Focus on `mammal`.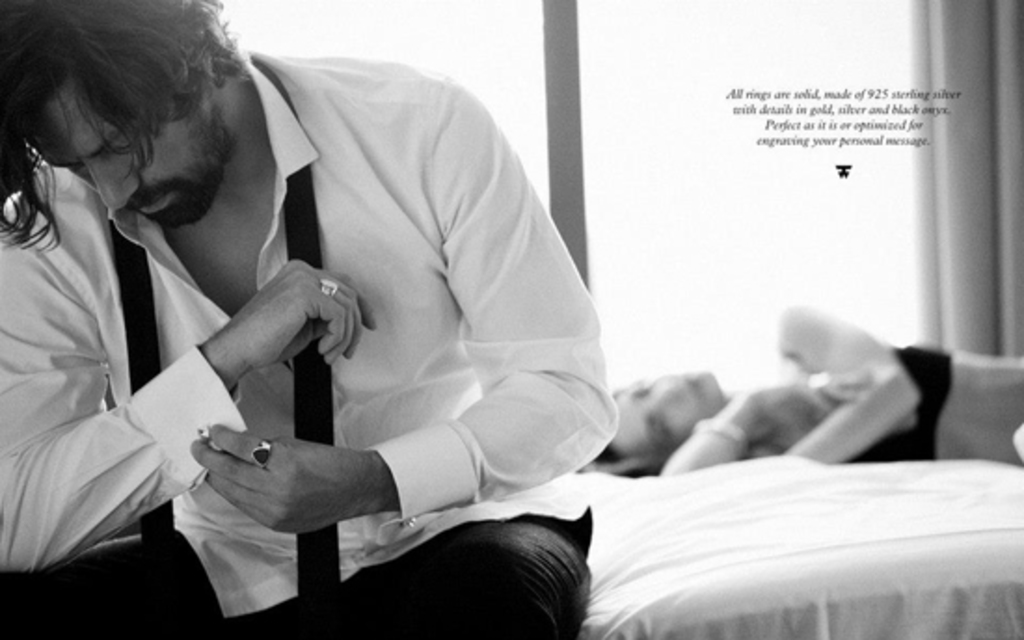
Focused at l=564, t=301, r=1022, b=473.
